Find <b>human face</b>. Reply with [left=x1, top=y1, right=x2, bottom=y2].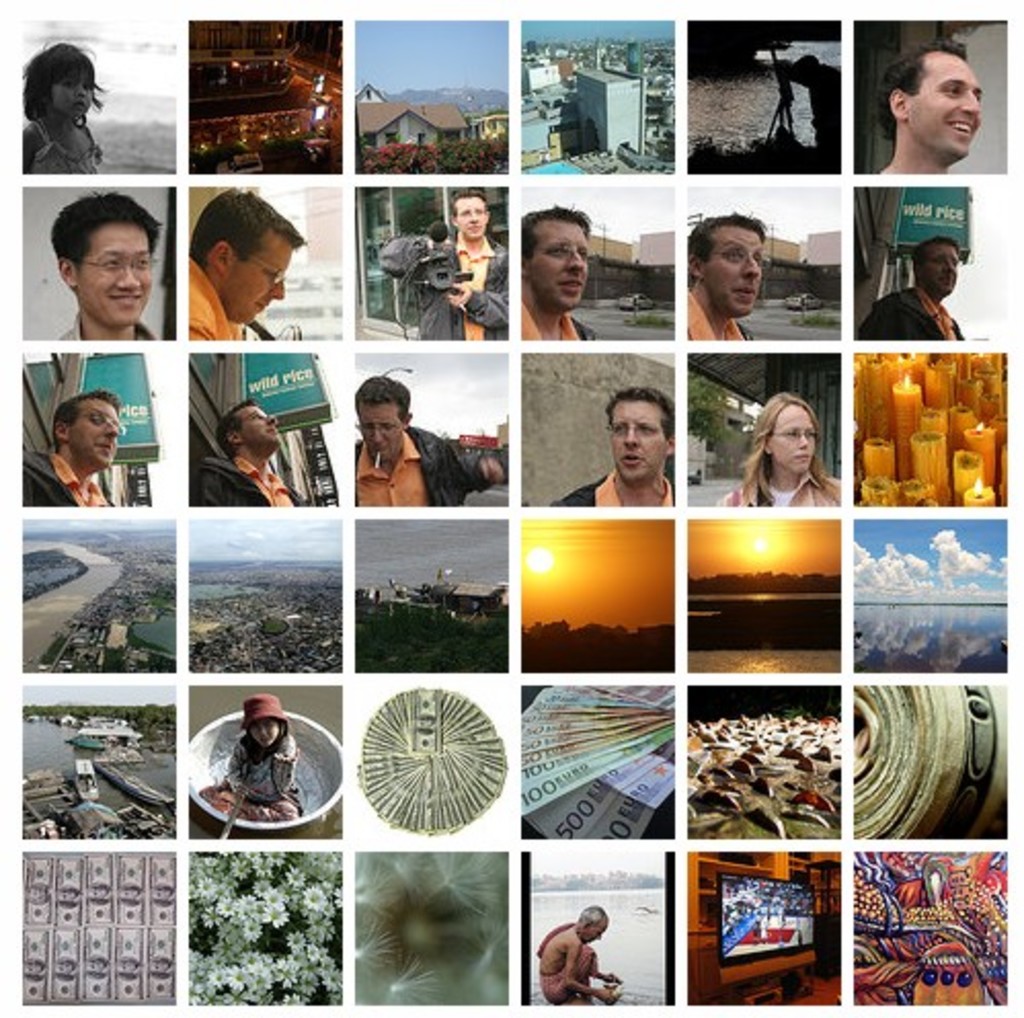
[left=47, top=70, right=94, bottom=119].
